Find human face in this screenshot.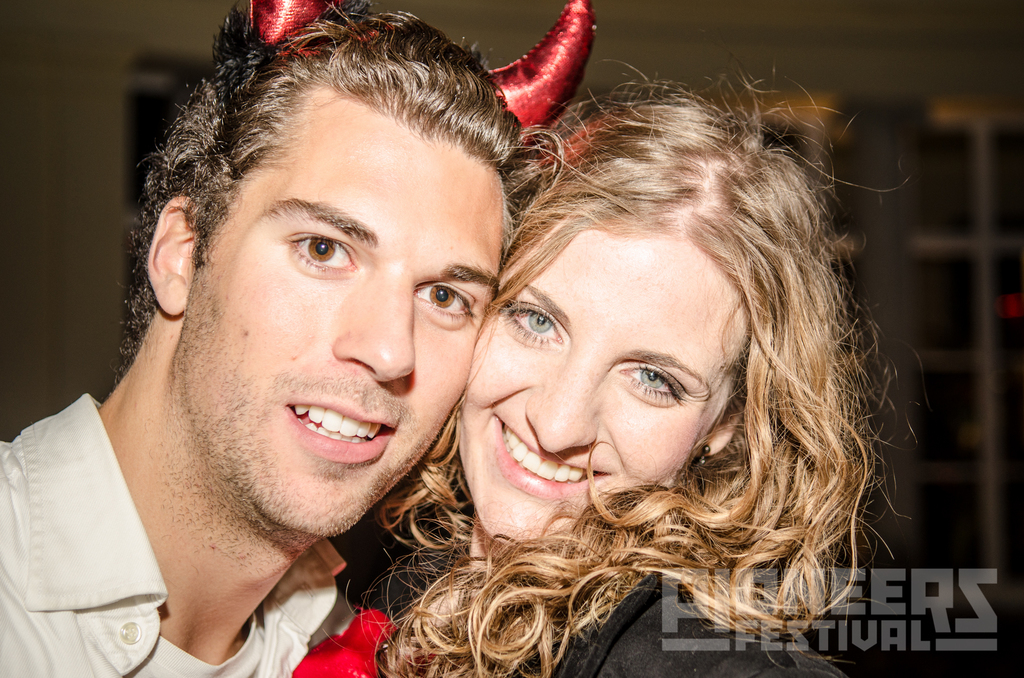
The bounding box for human face is bbox=[457, 223, 721, 580].
